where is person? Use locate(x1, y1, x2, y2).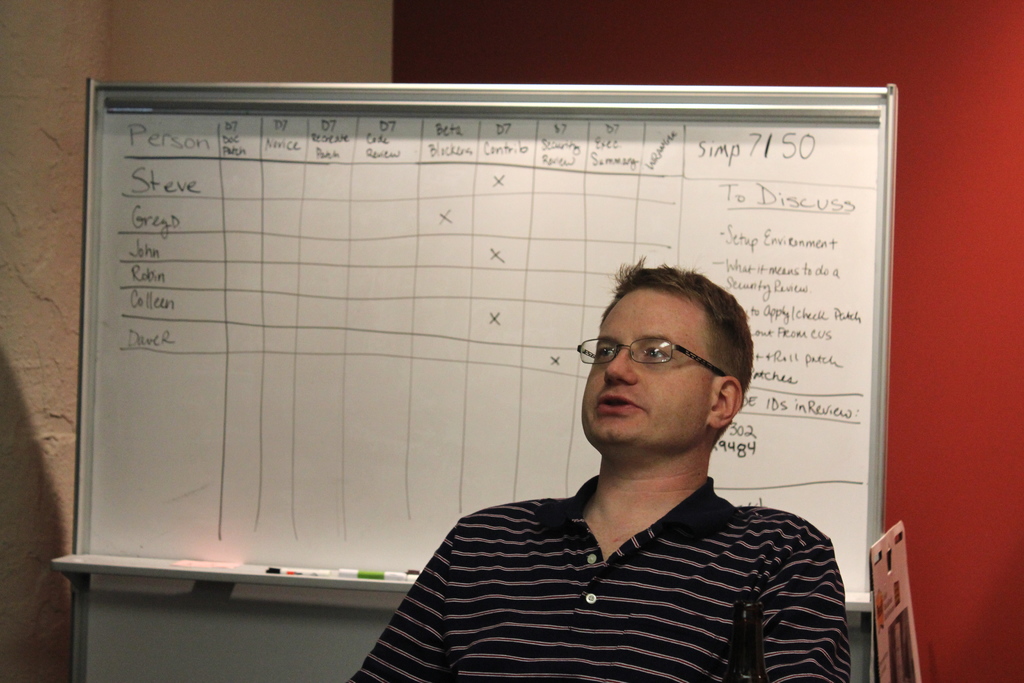
locate(346, 264, 860, 682).
